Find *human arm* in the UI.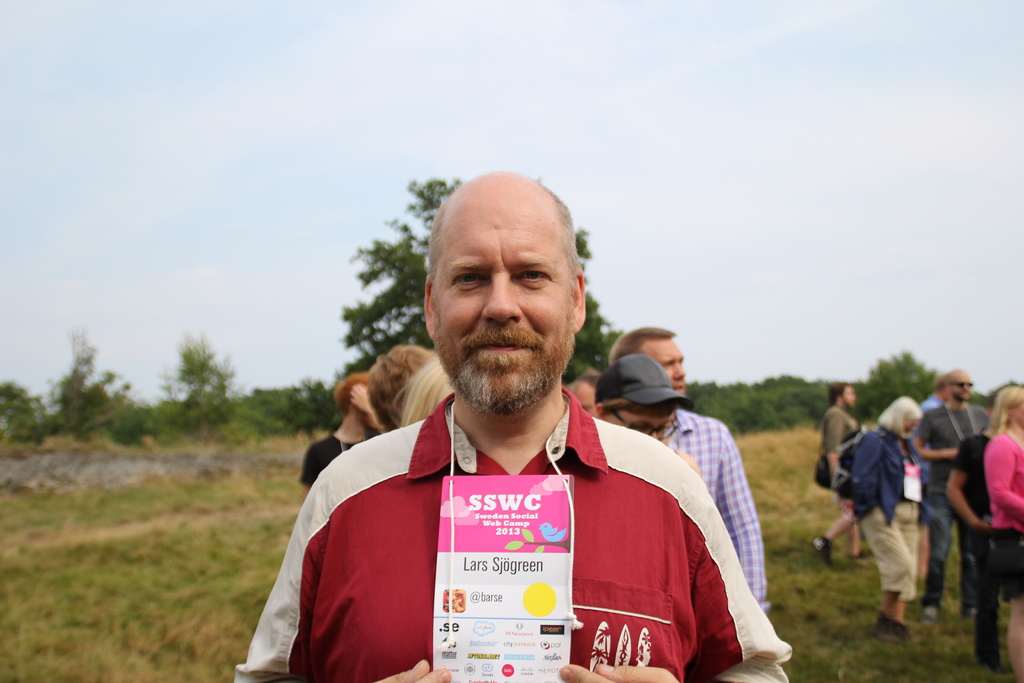
UI element at (x1=234, y1=478, x2=451, y2=682).
